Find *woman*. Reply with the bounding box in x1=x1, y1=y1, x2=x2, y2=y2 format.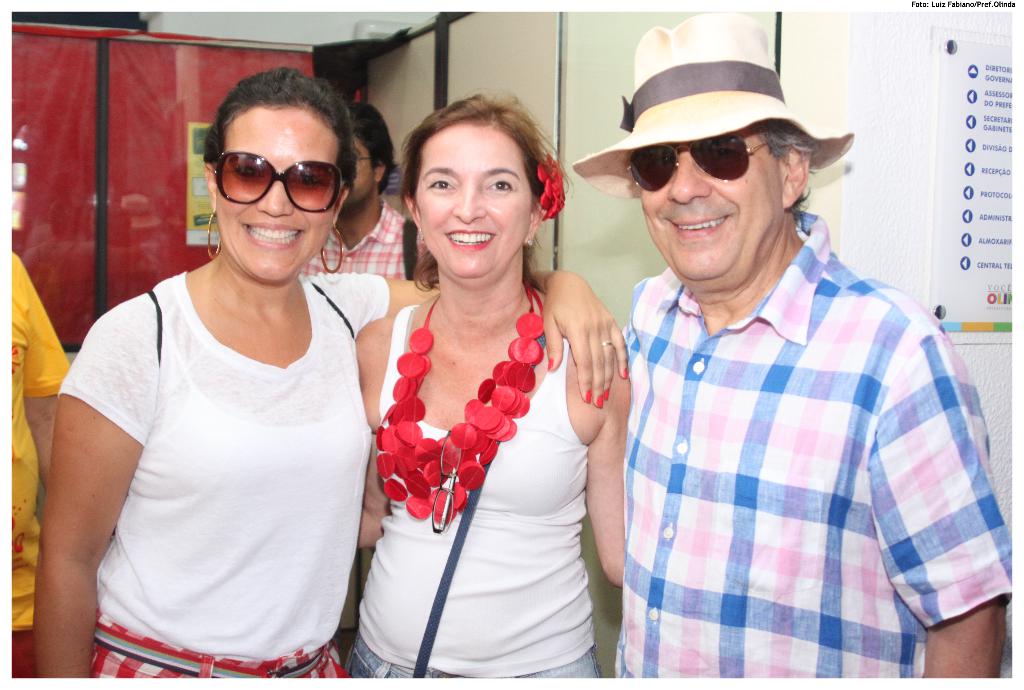
x1=31, y1=61, x2=635, y2=682.
